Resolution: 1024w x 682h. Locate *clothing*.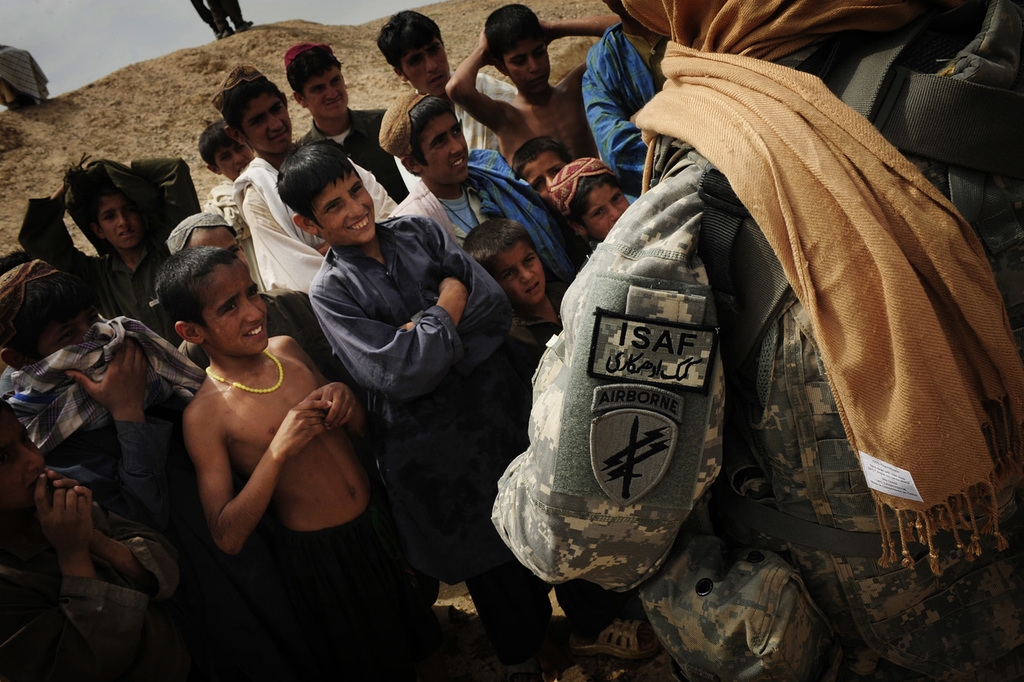
[x1=191, y1=0, x2=240, y2=24].
